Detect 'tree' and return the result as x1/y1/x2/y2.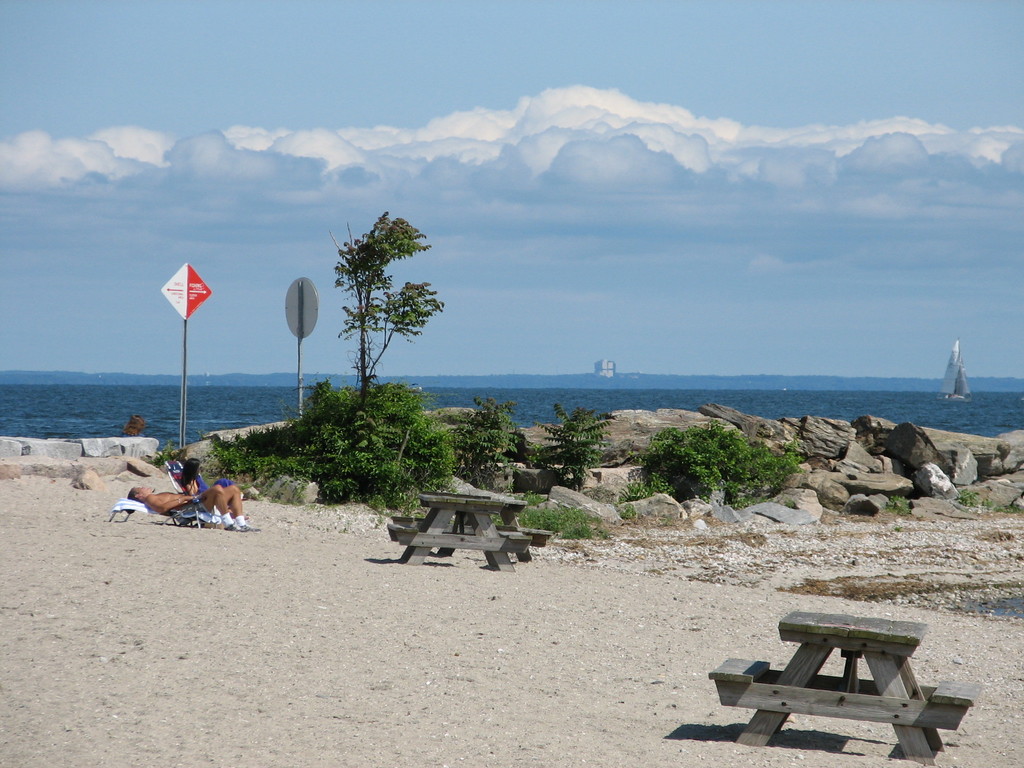
335/213/448/400.
